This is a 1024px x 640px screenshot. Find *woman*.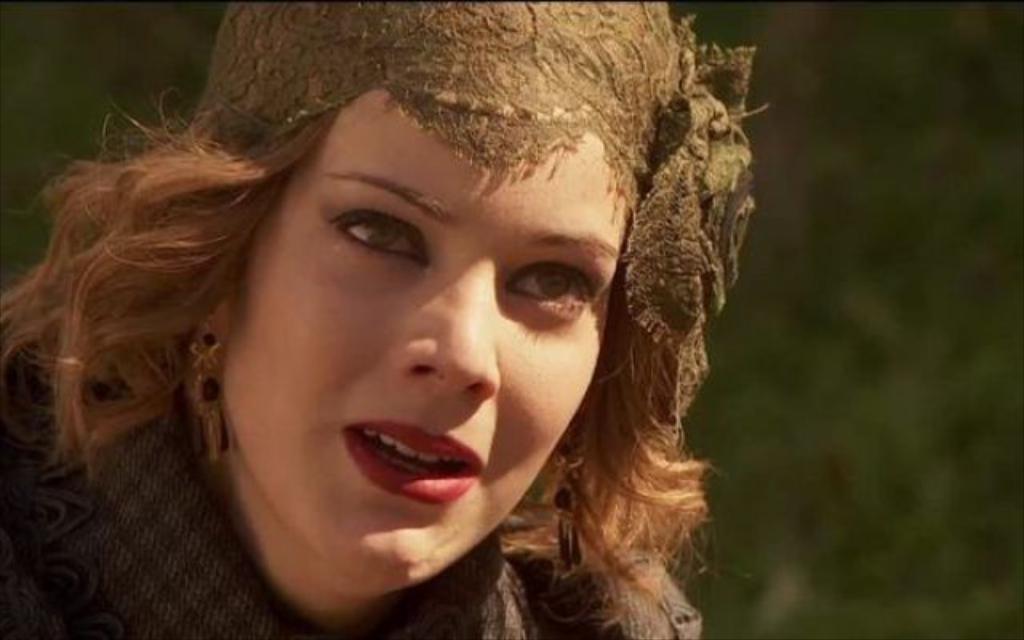
Bounding box: [14,24,779,622].
